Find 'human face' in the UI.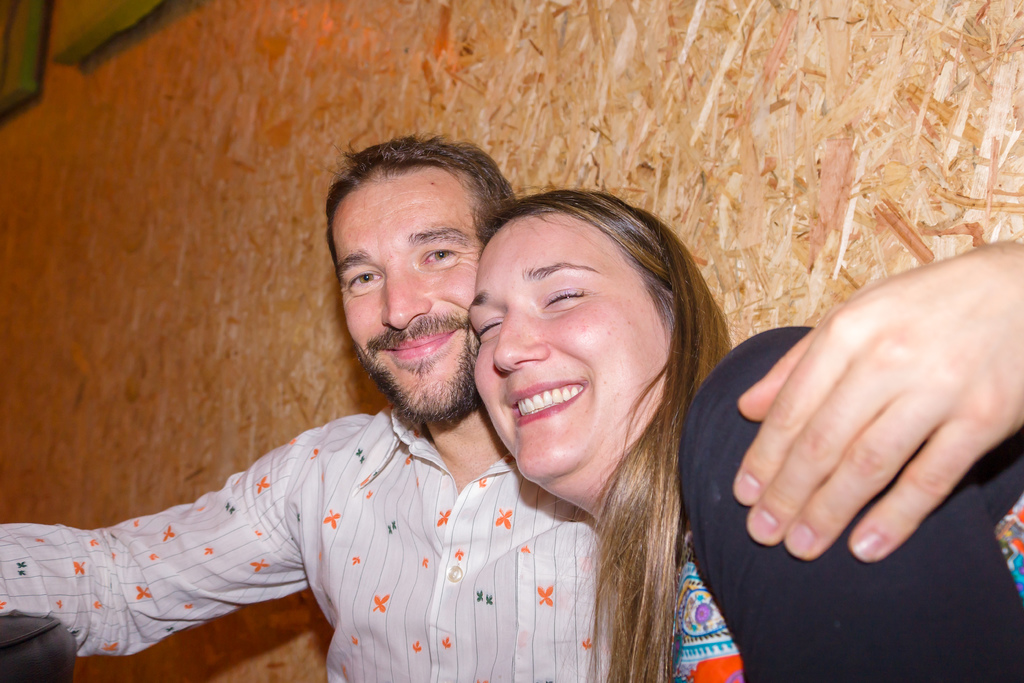
UI element at detection(332, 172, 477, 417).
